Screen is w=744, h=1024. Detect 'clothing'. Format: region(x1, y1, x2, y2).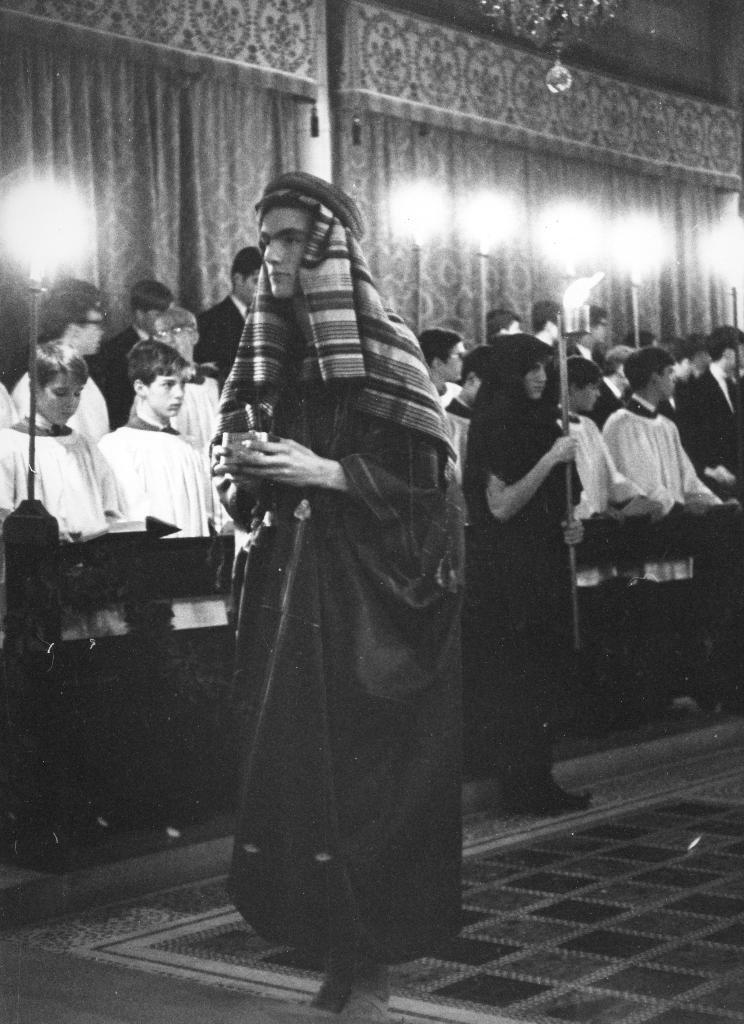
region(464, 407, 572, 806).
